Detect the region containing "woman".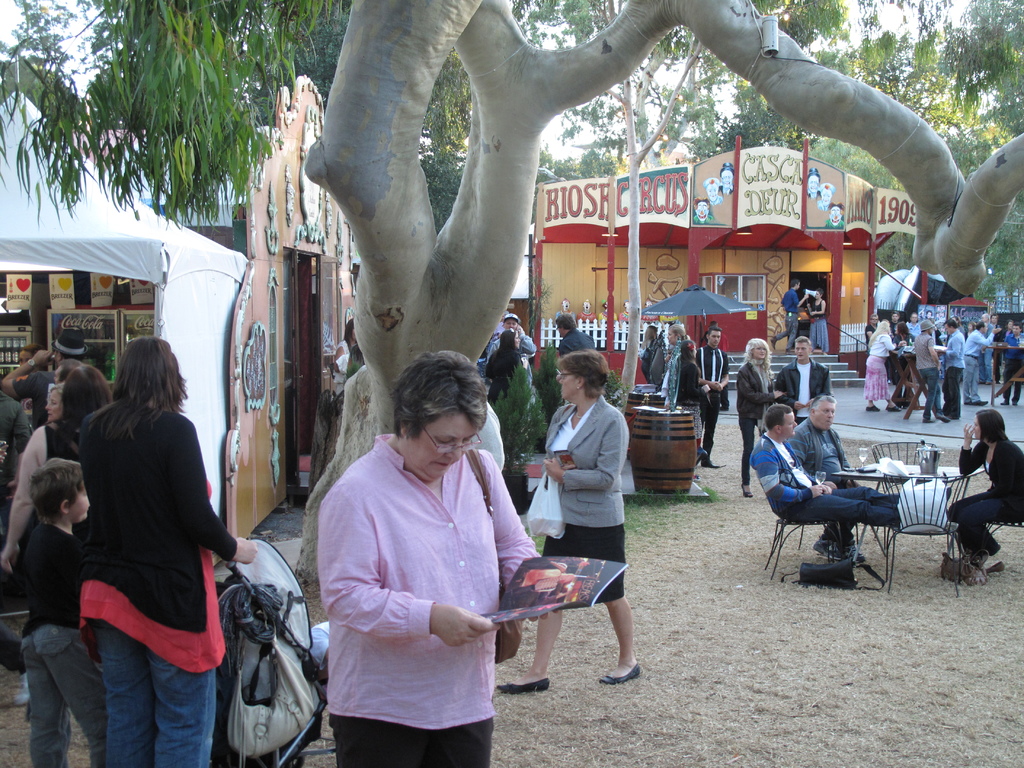
[480,332,522,399].
